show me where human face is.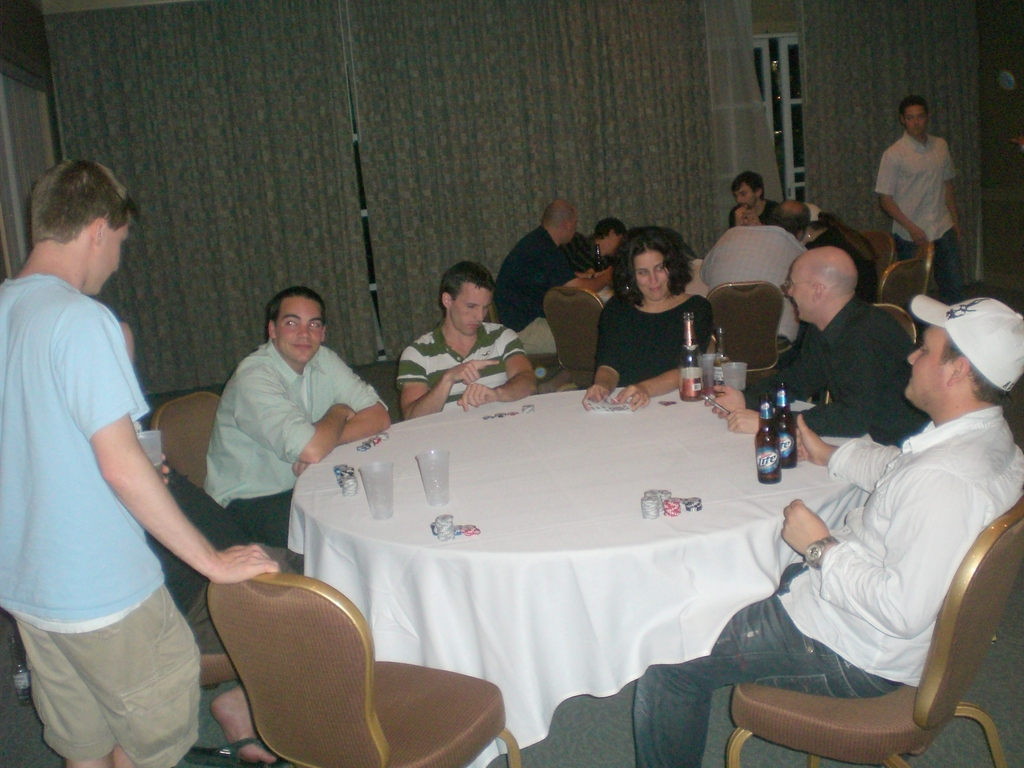
human face is at x1=909 y1=111 x2=927 y2=139.
